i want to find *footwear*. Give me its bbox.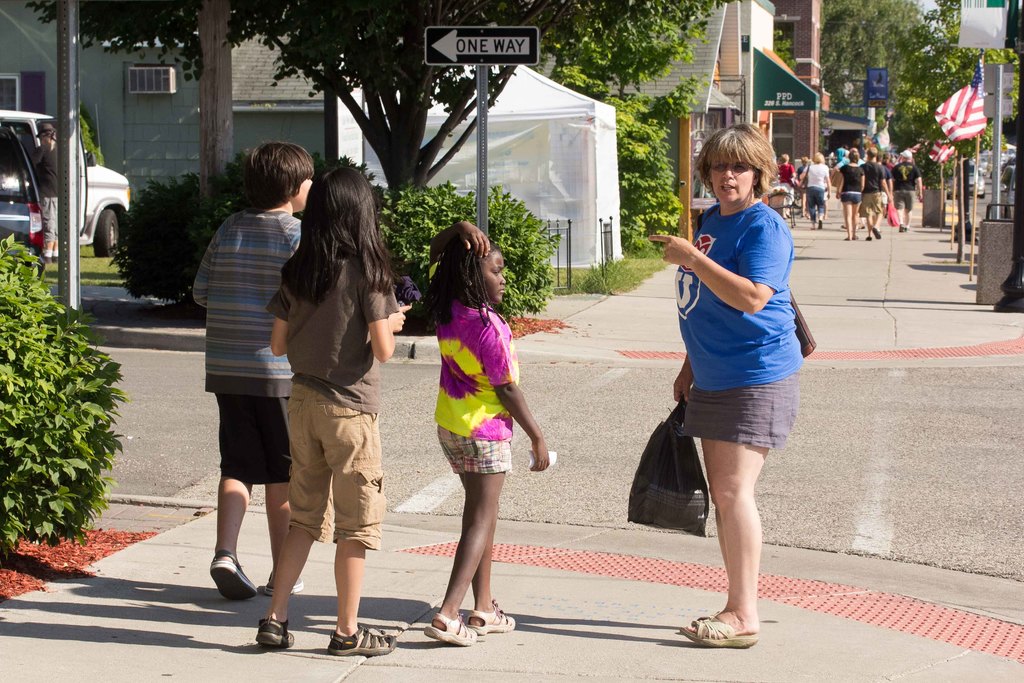
[683, 614, 758, 645].
